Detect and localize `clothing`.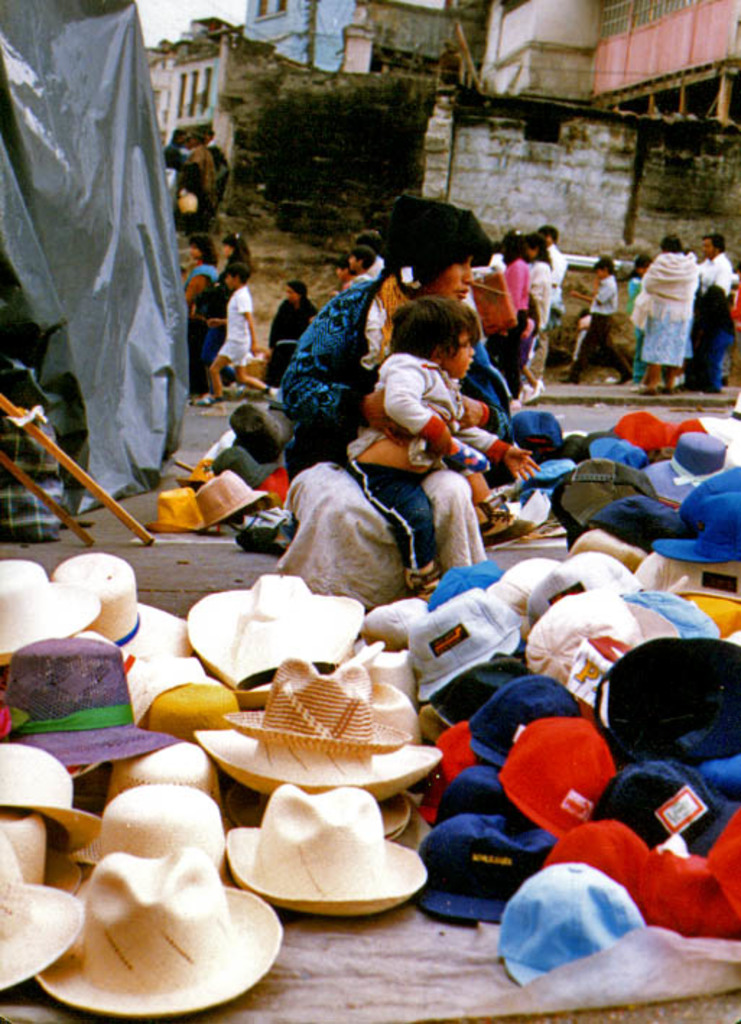
Localized at [339, 345, 517, 475].
